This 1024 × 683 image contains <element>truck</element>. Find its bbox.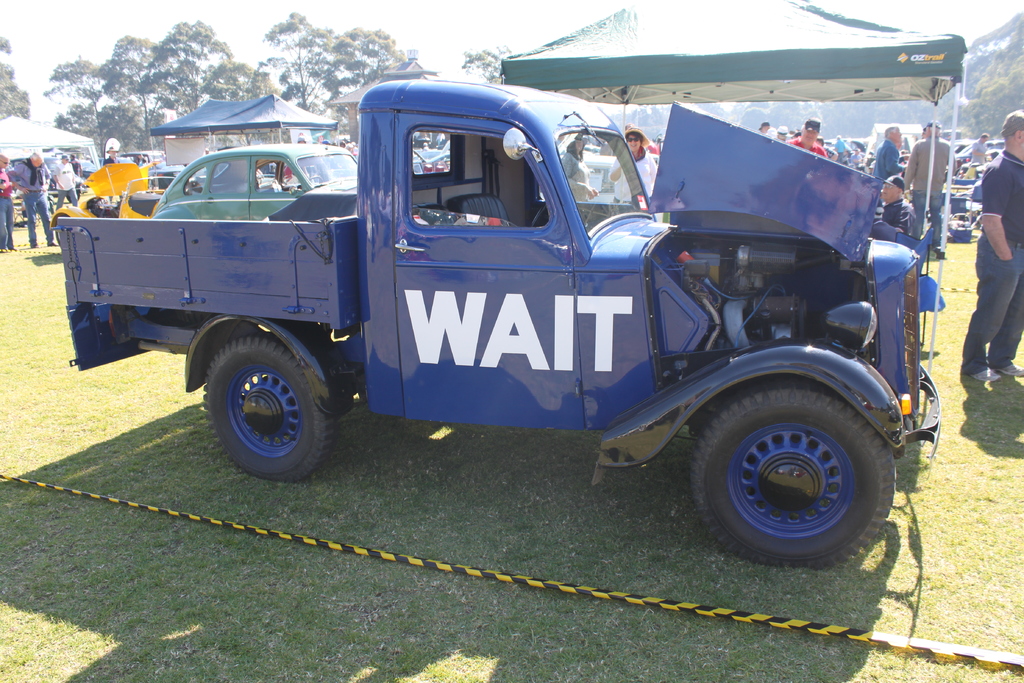
{"left": 89, "top": 72, "right": 951, "bottom": 544}.
